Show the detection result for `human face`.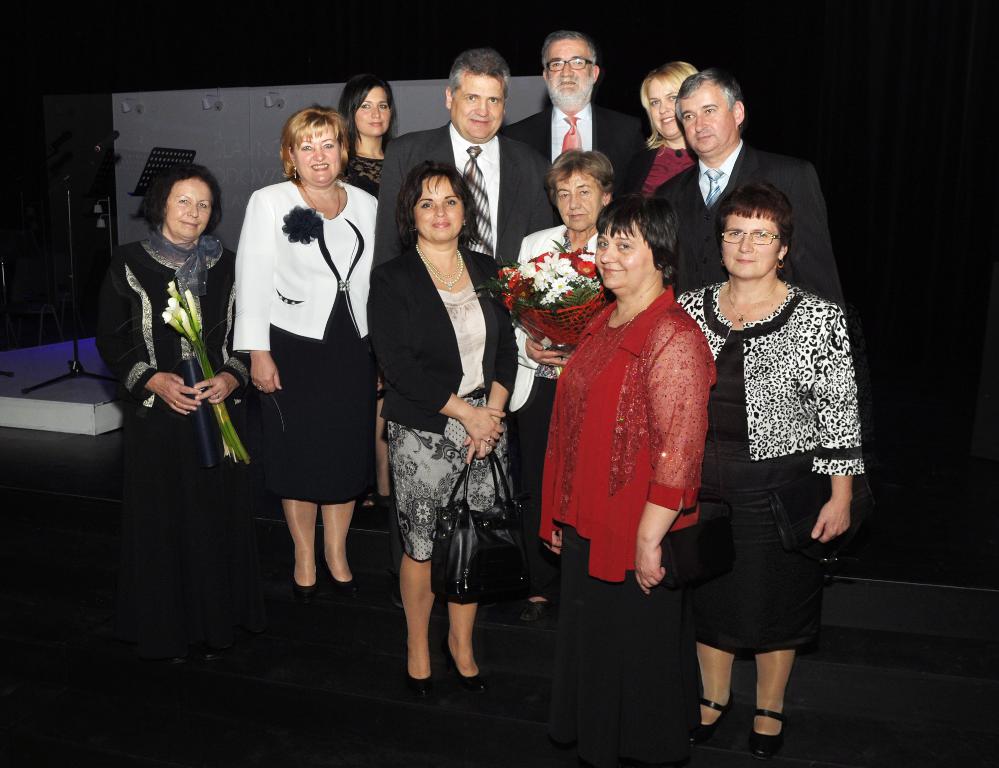
locate(454, 72, 499, 139).
